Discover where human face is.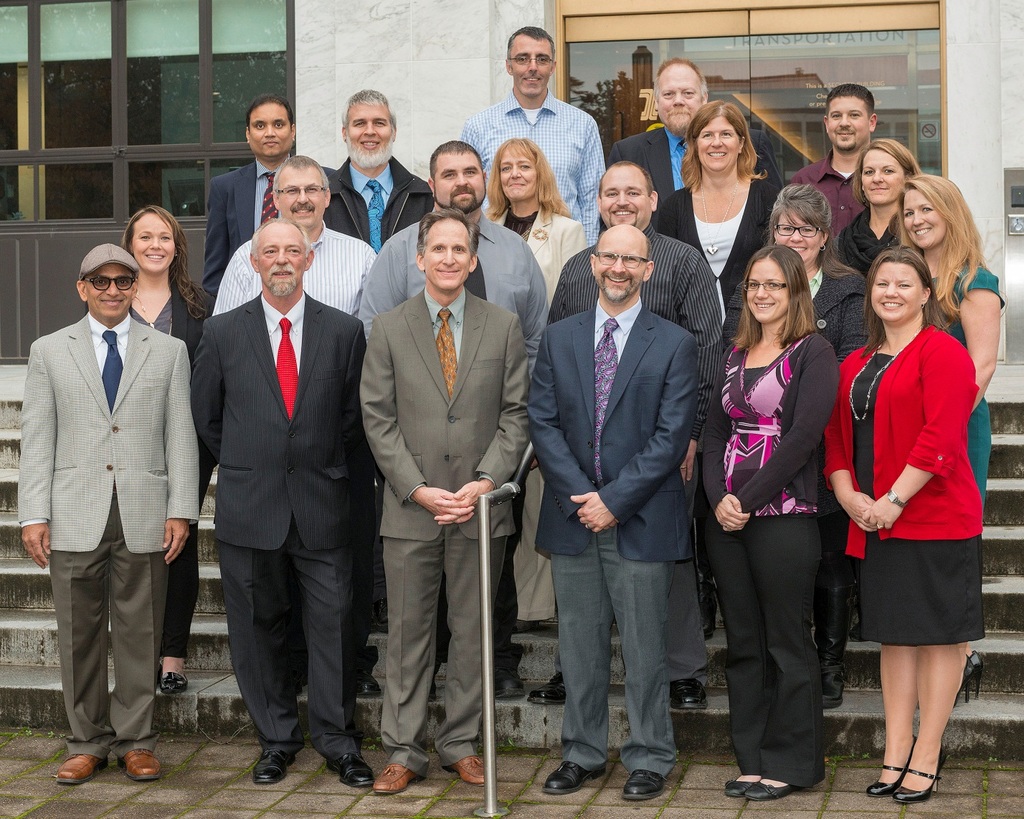
Discovered at bbox=[426, 224, 474, 286].
